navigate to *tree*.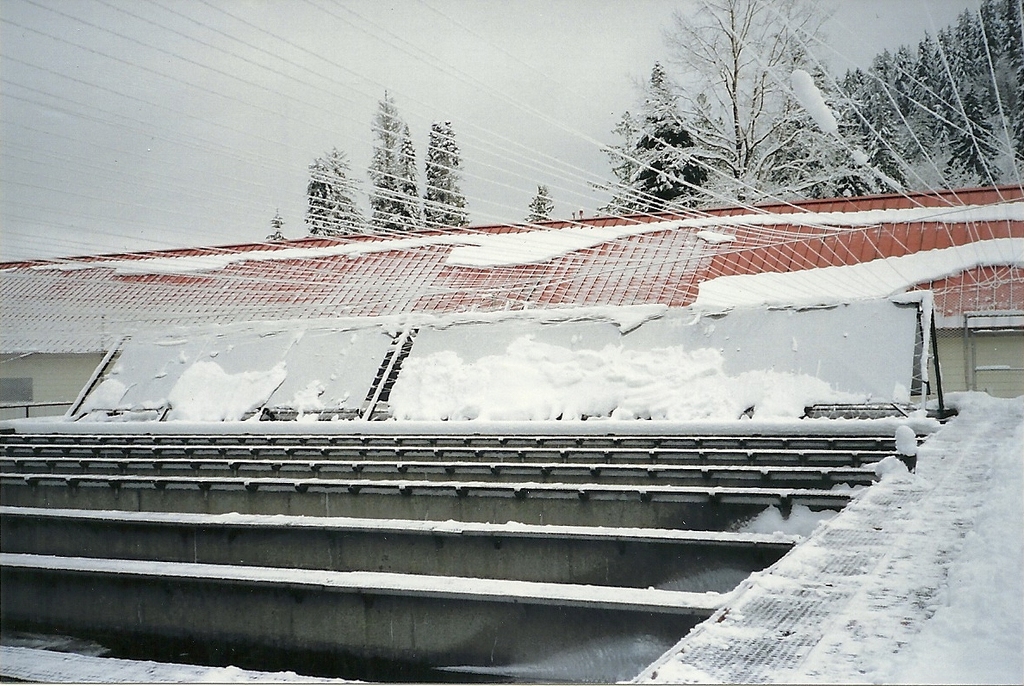
Navigation target: 264, 213, 287, 244.
